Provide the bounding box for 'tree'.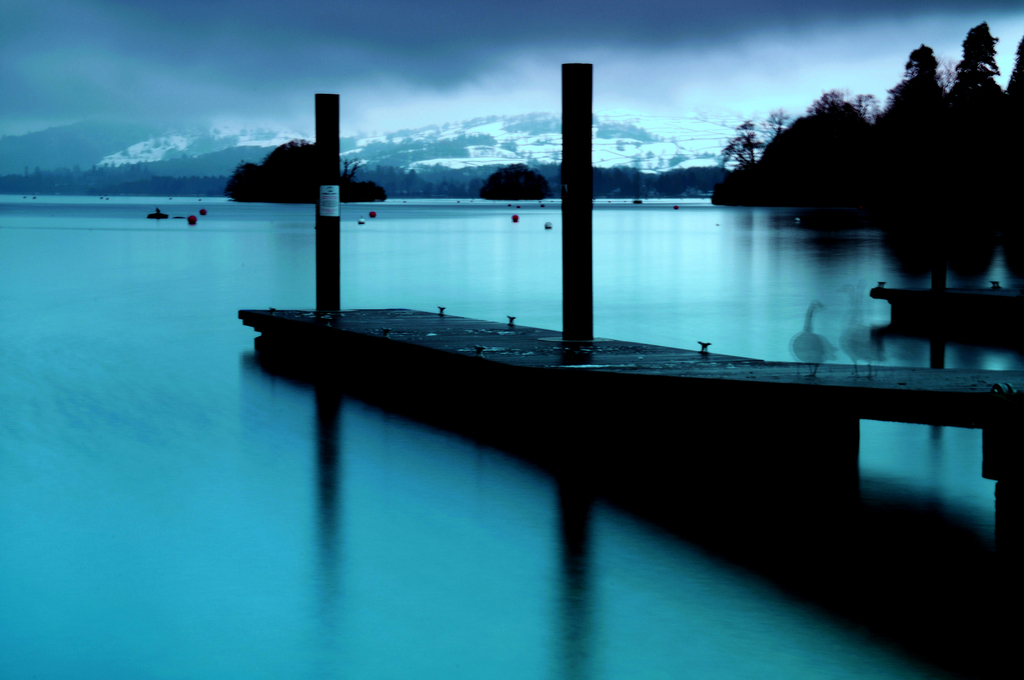
bbox=[216, 136, 351, 206].
